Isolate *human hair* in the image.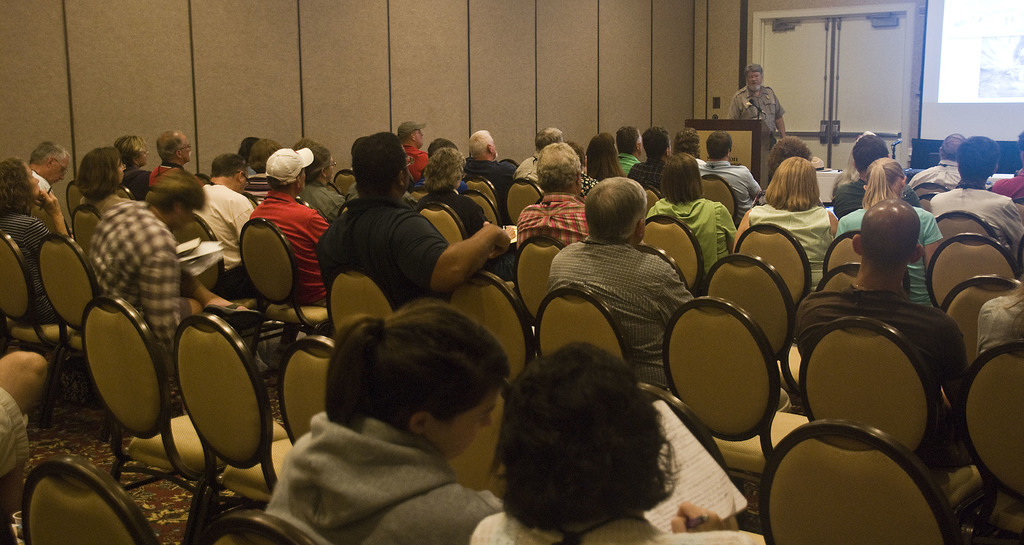
Isolated region: 488:342:685:533.
